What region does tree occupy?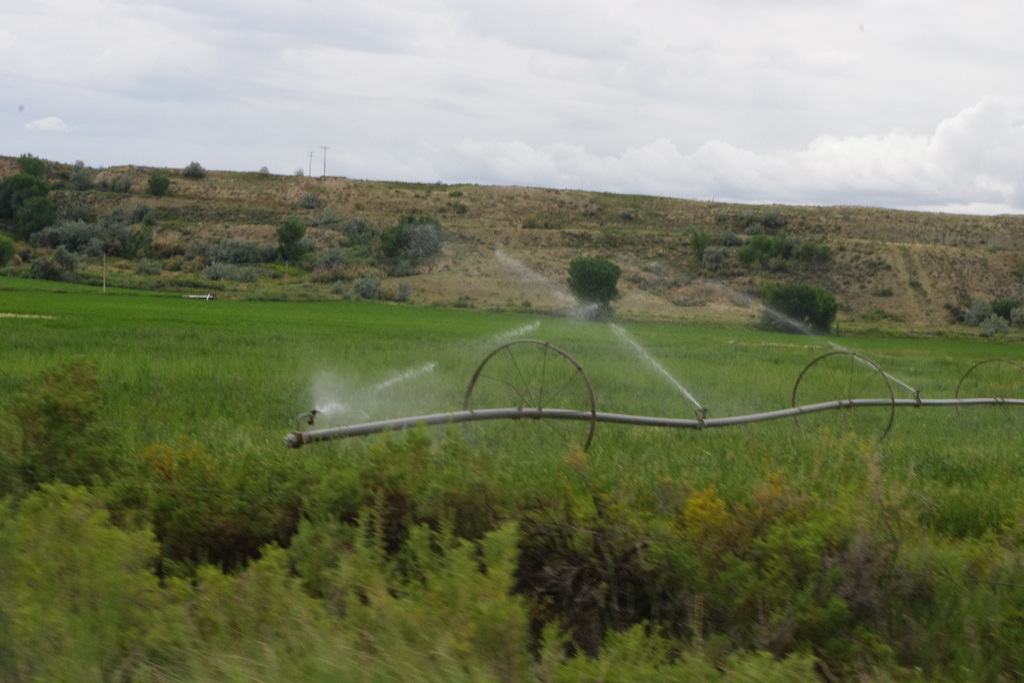
173, 159, 205, 177.
